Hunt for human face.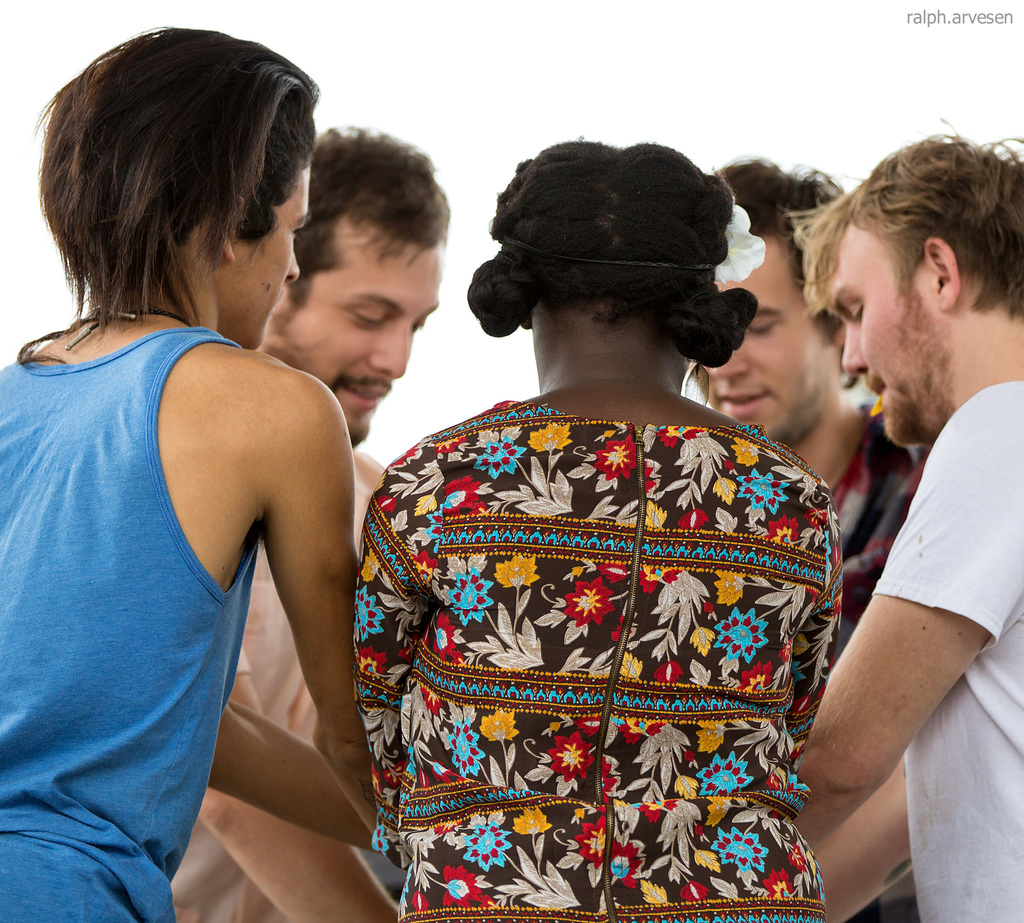
Hunted down at [left=228, top=164, right=312, bottom=347].
